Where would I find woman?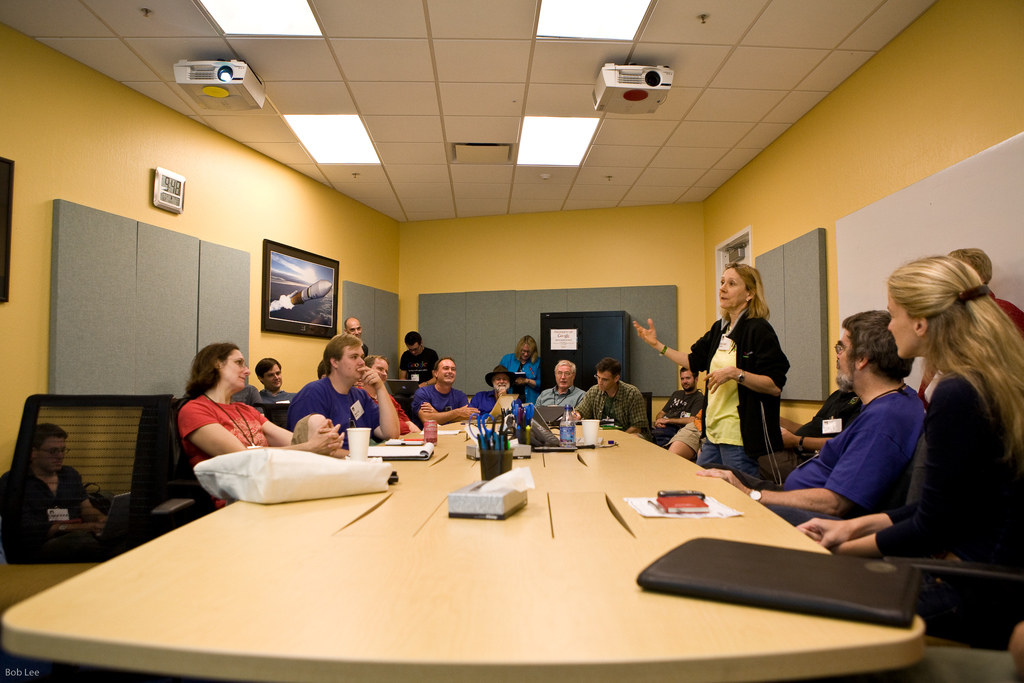
At bbox(817, 254, 1002, 596).
